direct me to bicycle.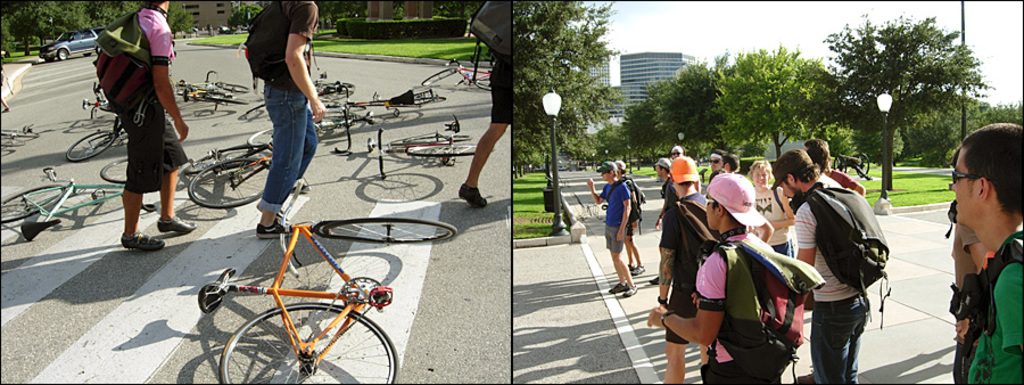
Direction: l=185, t=129, r=272, b=211.
